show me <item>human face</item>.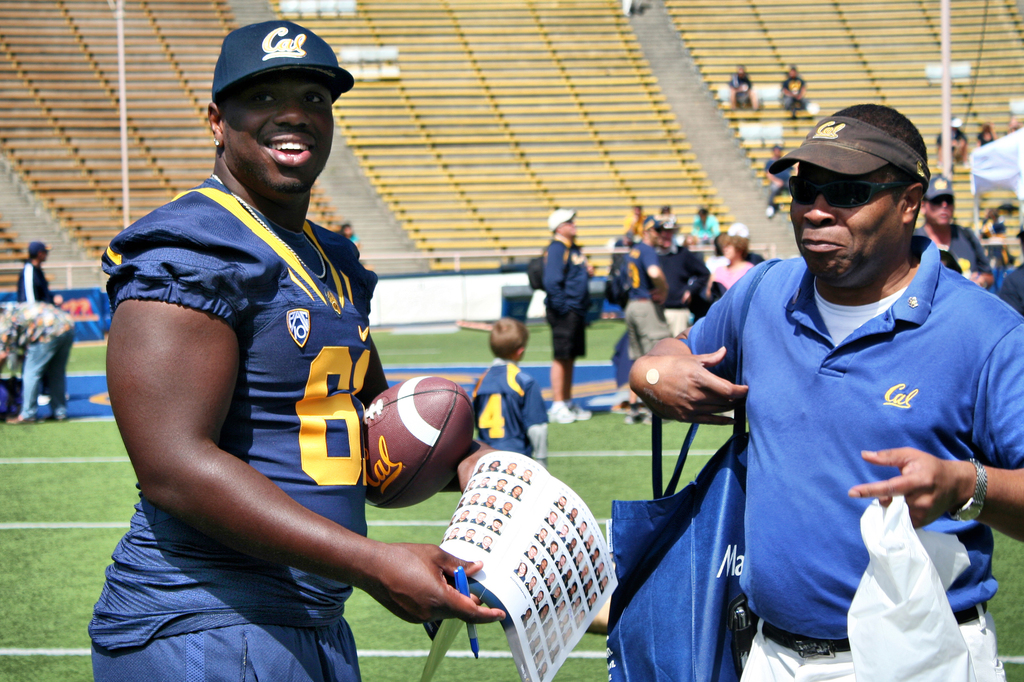
<item>human face</item> is here: x1=925 y1=196 x2=952 y2=226.
